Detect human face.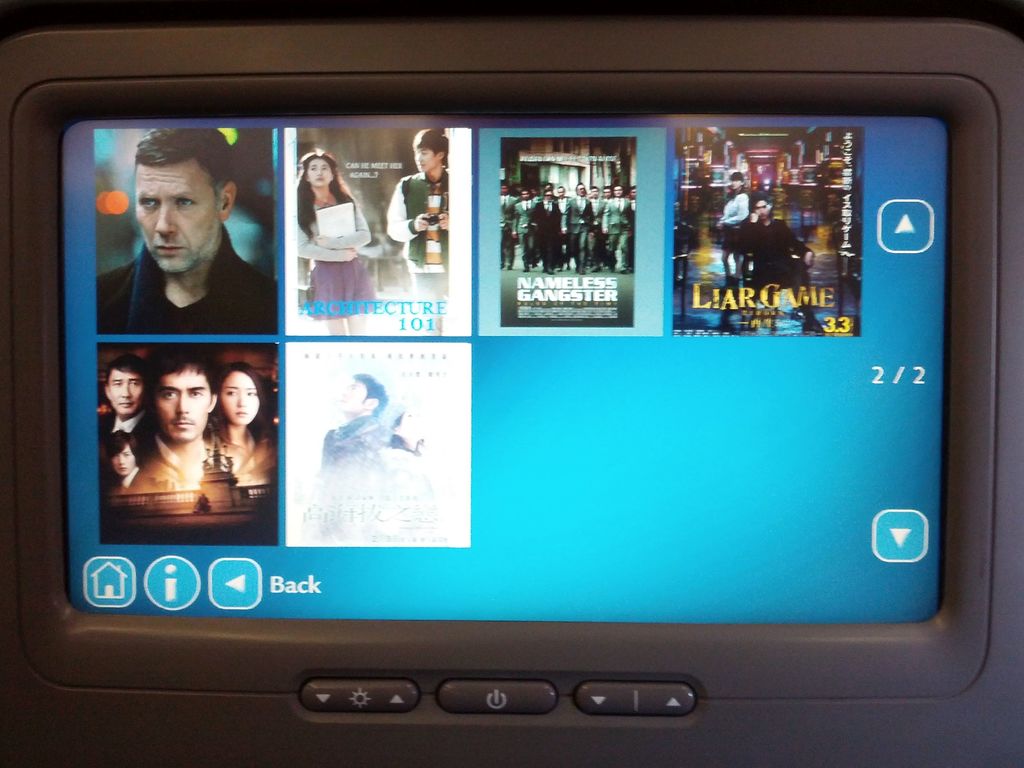
Detected at bbox(499, 184, 509, 196).
